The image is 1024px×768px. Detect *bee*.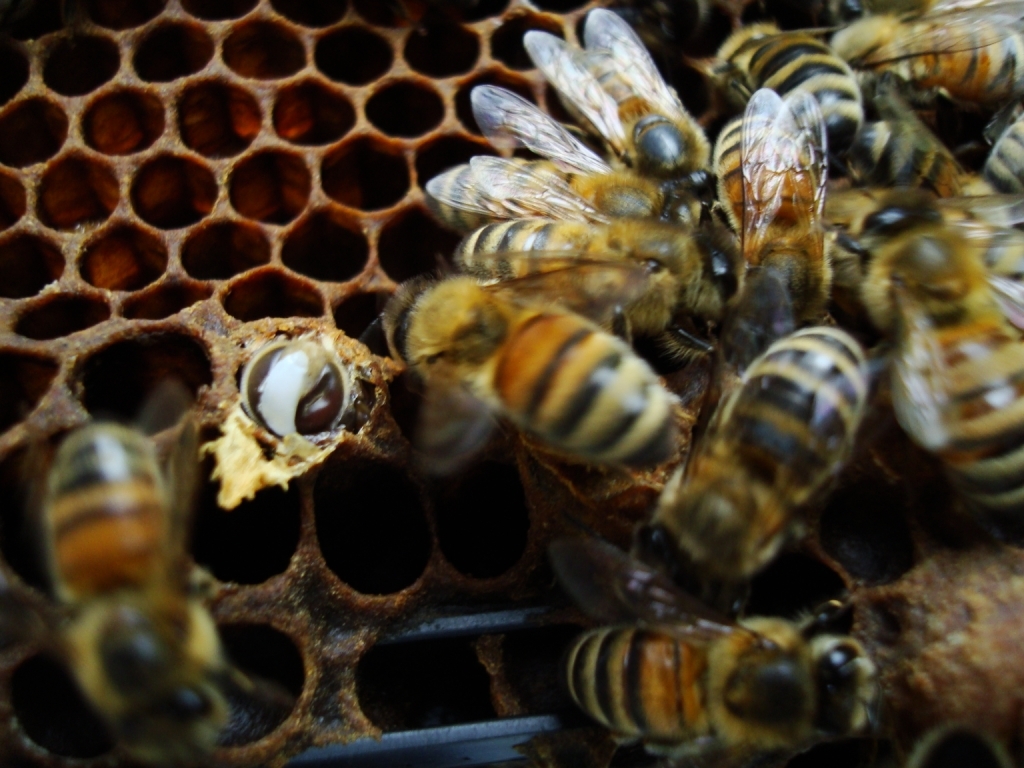
Detection: 603, 324, 883, 621.
